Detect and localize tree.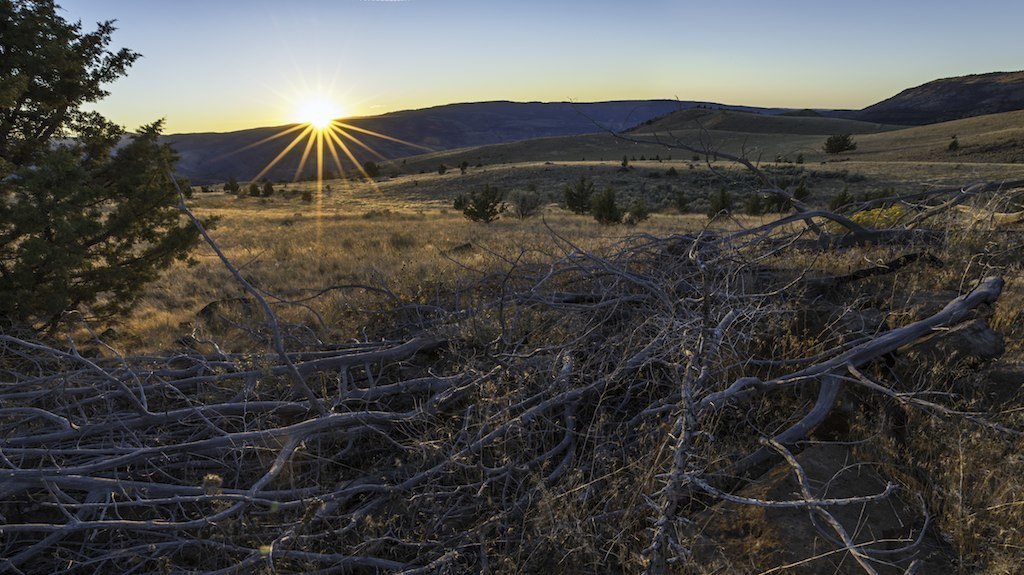
Localized at [739, 191, 761, 219].
